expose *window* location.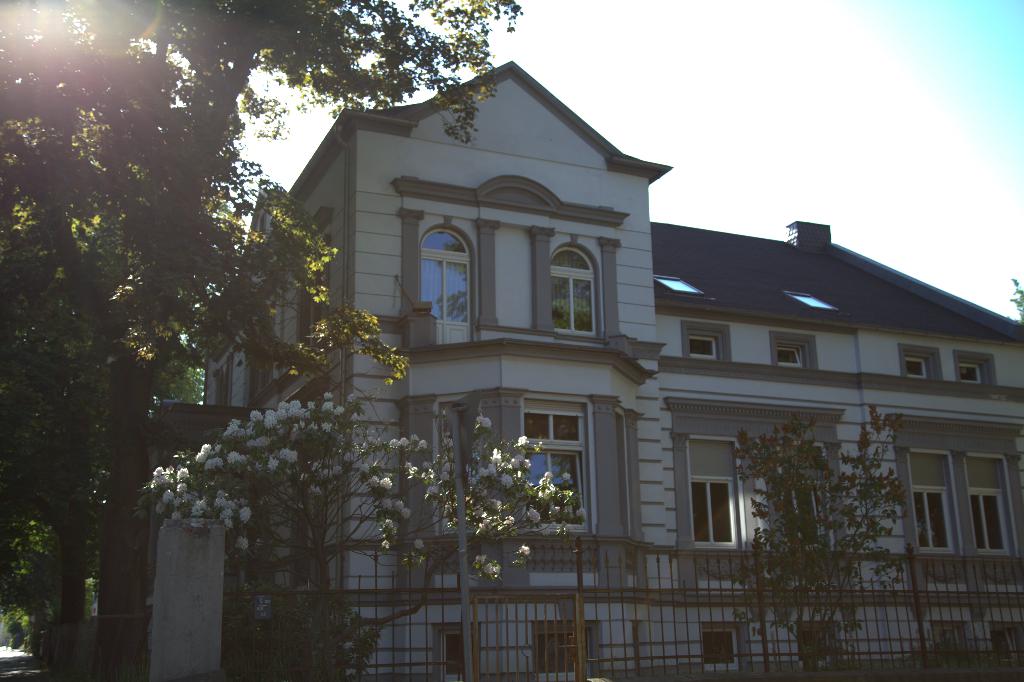
Exposed at 916:440:991:572.
